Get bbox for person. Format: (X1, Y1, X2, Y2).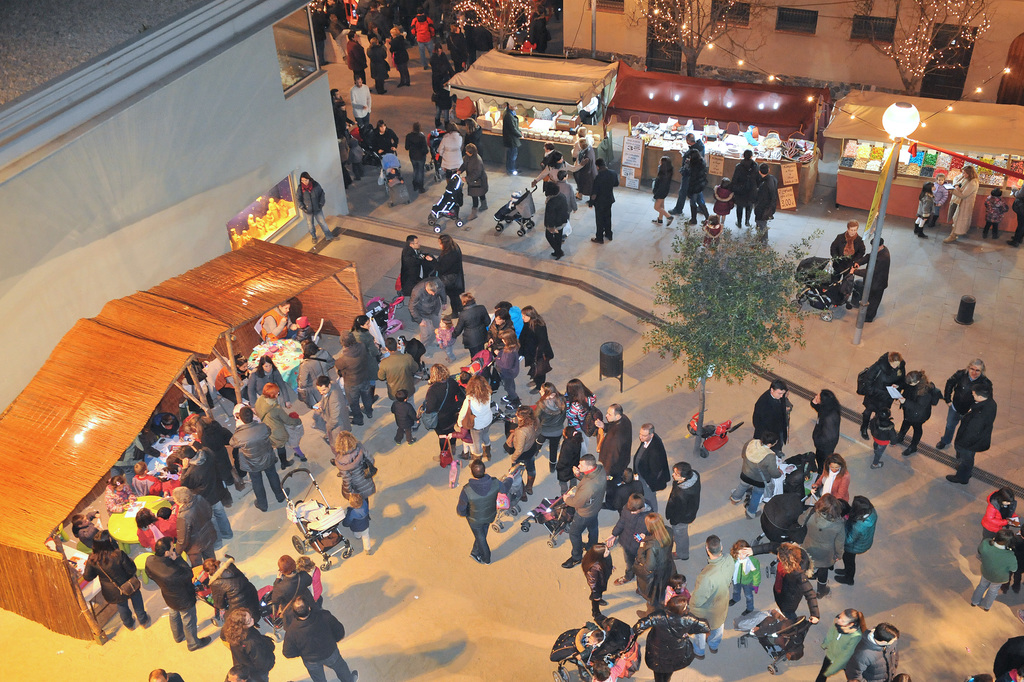
(681, 150, 705, 220).
